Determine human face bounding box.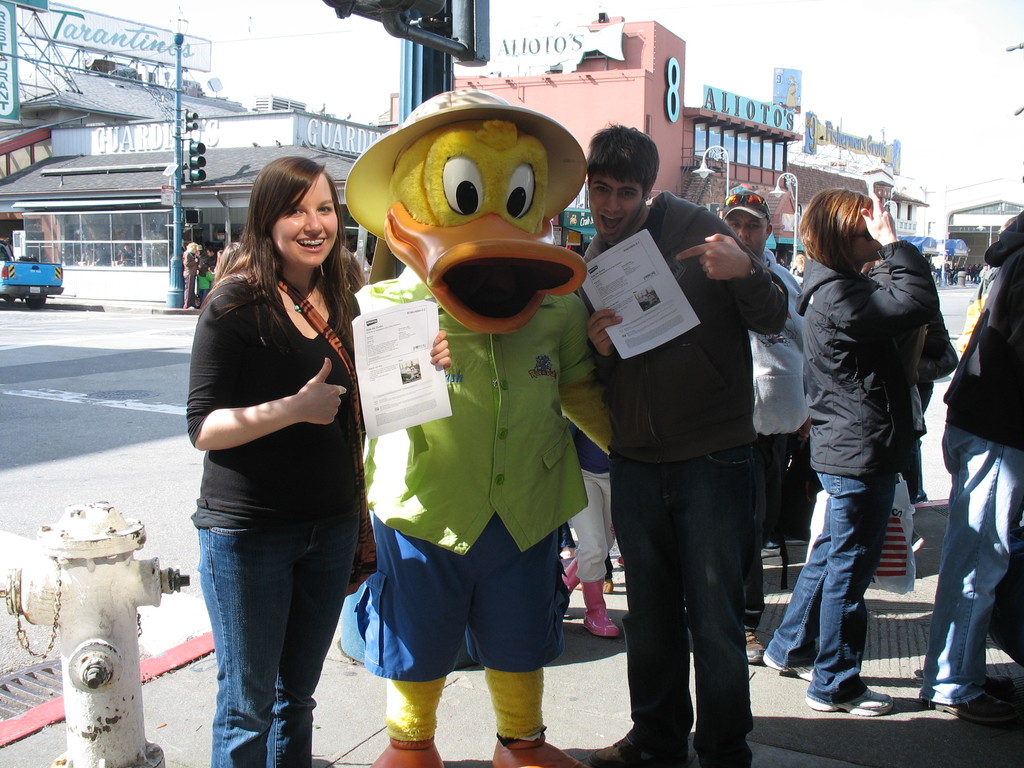
Determined: bbox=(215, 252, 220, 262).
